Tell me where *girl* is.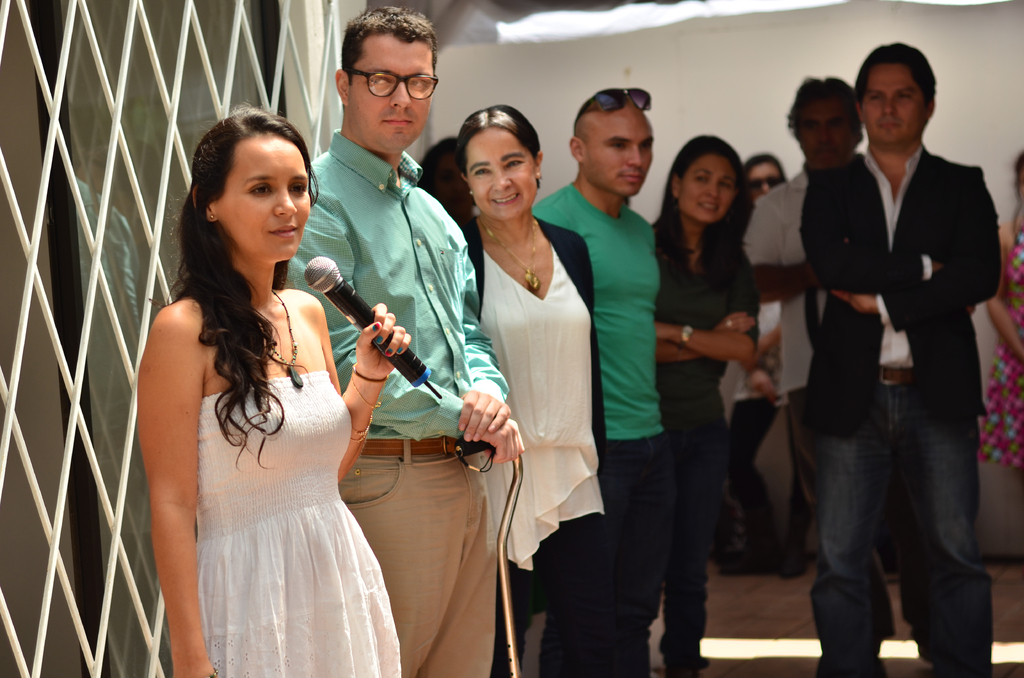
*girl* is at region(132, 97, 411, 677).
